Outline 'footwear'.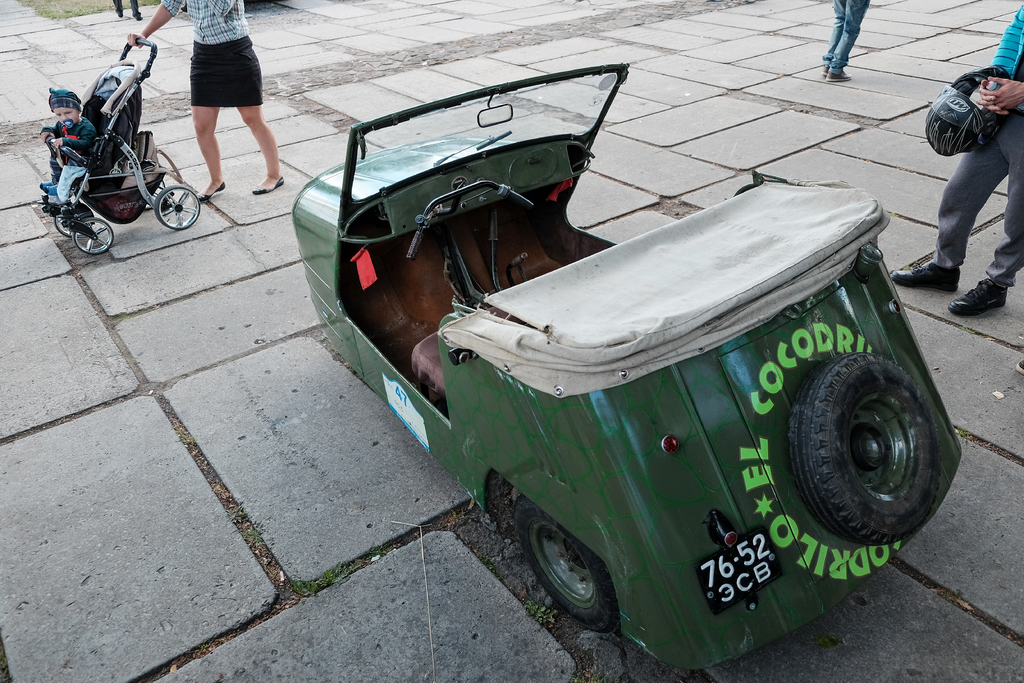
Outline: 196/180/222/195.
